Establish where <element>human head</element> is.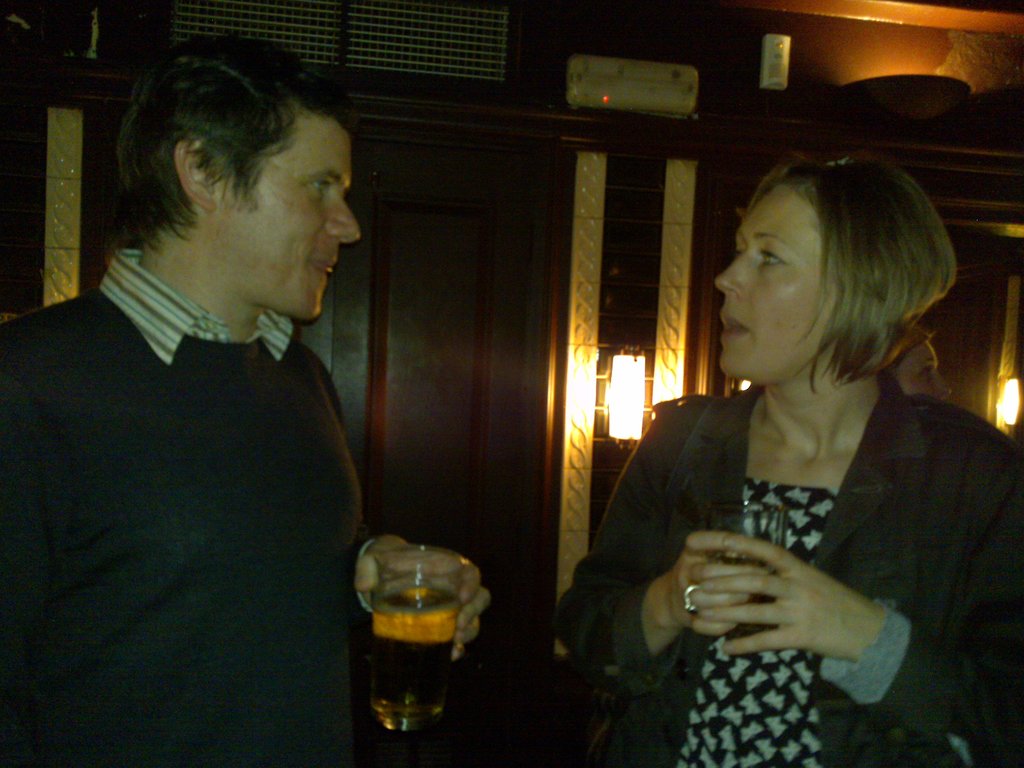
Established at [x1=118, y1=36, x2=362, y2=324].
